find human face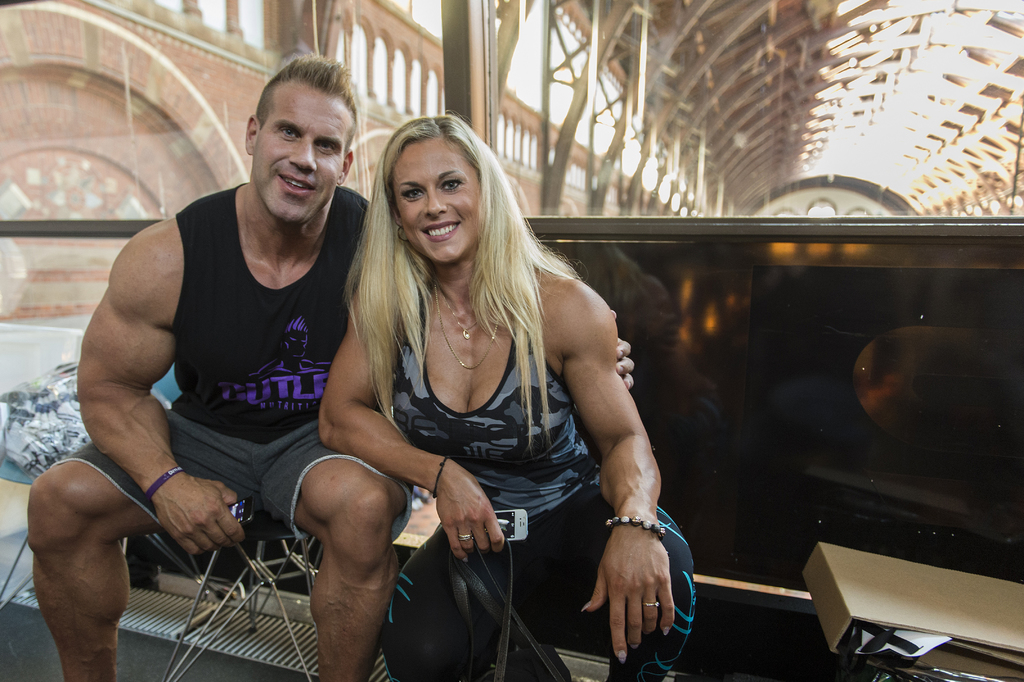
bbox=[250, 86, 354, 213]
